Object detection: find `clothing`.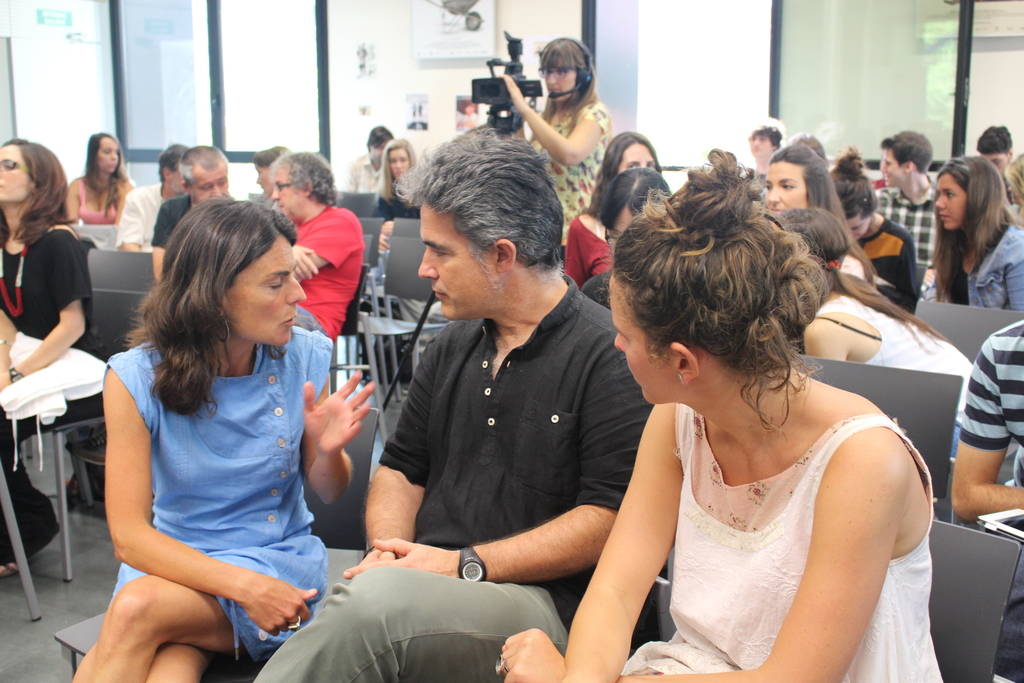
[372,181,417,221].
